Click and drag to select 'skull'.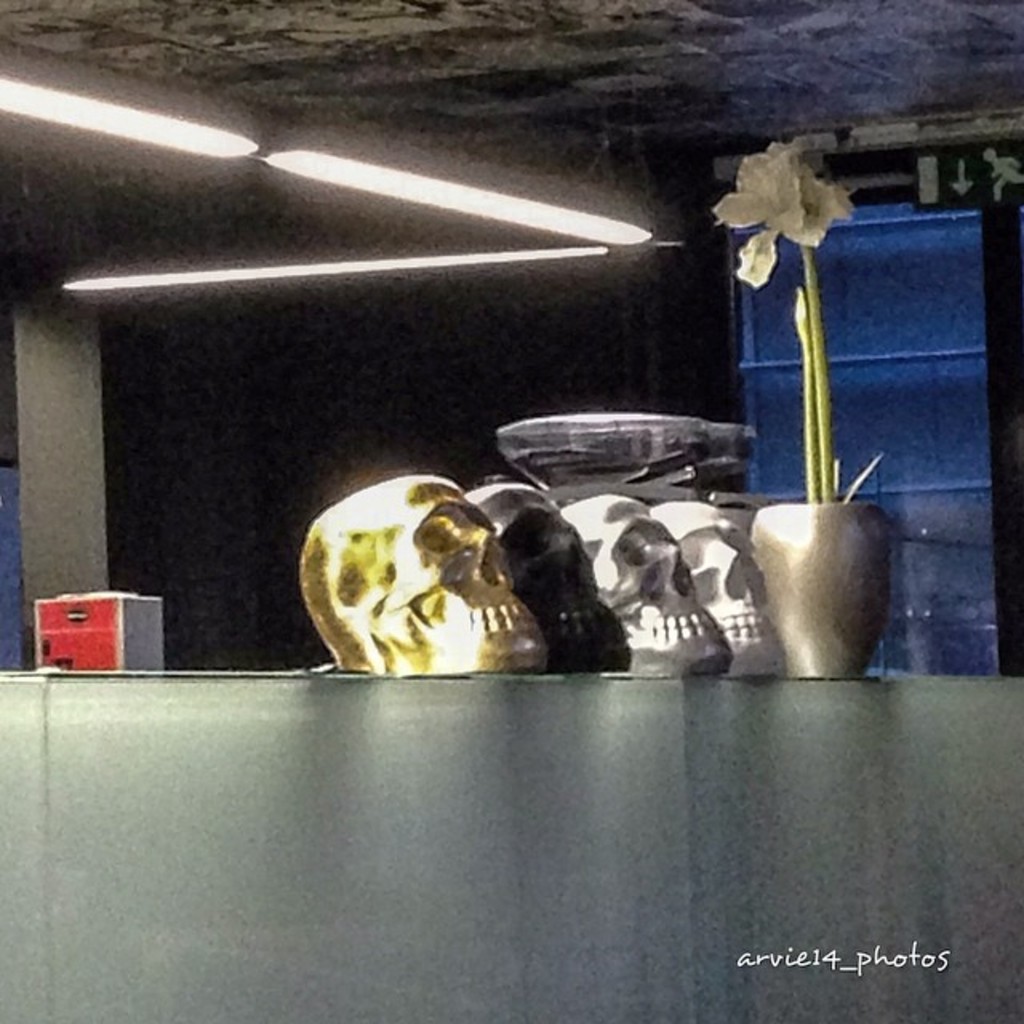
Selection: 653/498/787/683.
